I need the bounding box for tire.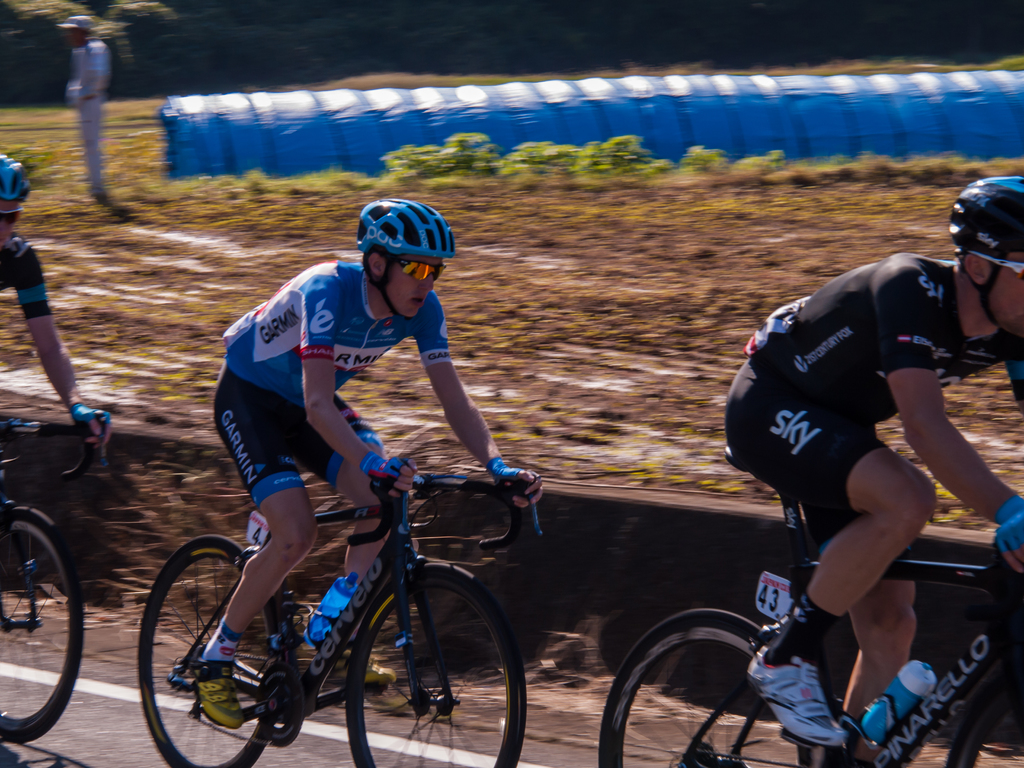
Here it is: [left=942, top=646, right=1023, bottom=767].
